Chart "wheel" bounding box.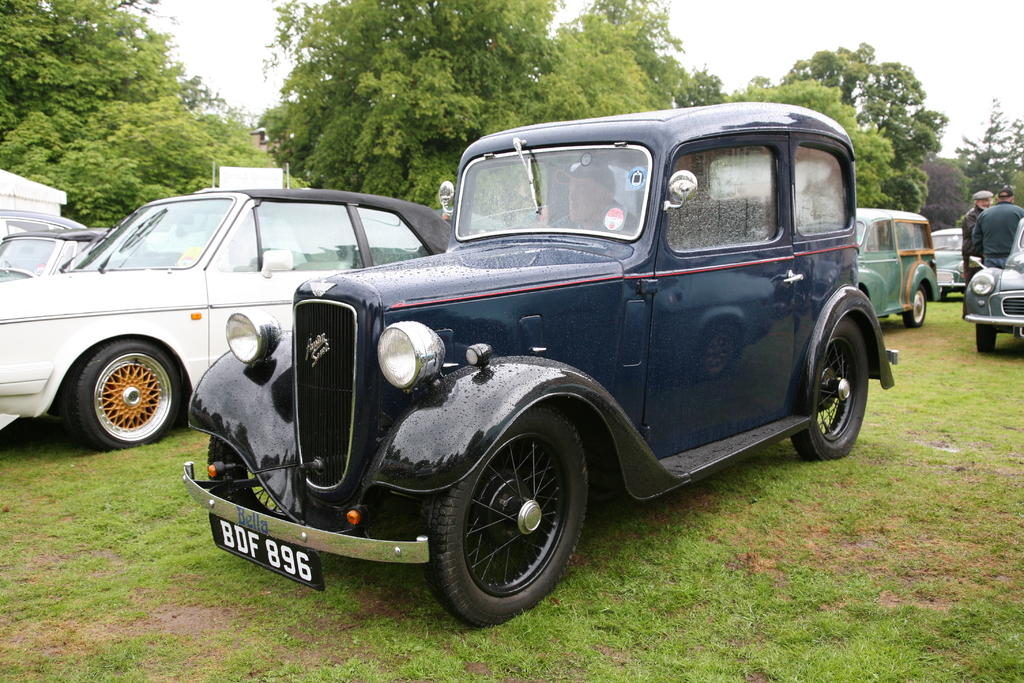
Charted: 68/340/179/450.
